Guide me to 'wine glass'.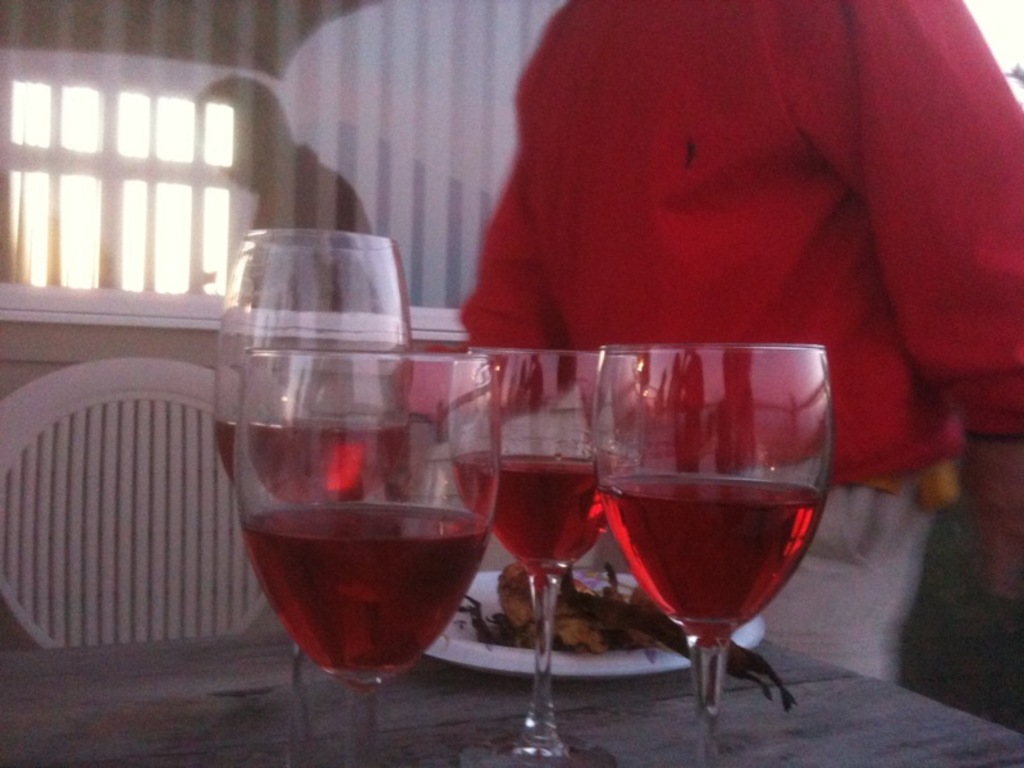
Guidance: region(237, 355, 499, 763).
